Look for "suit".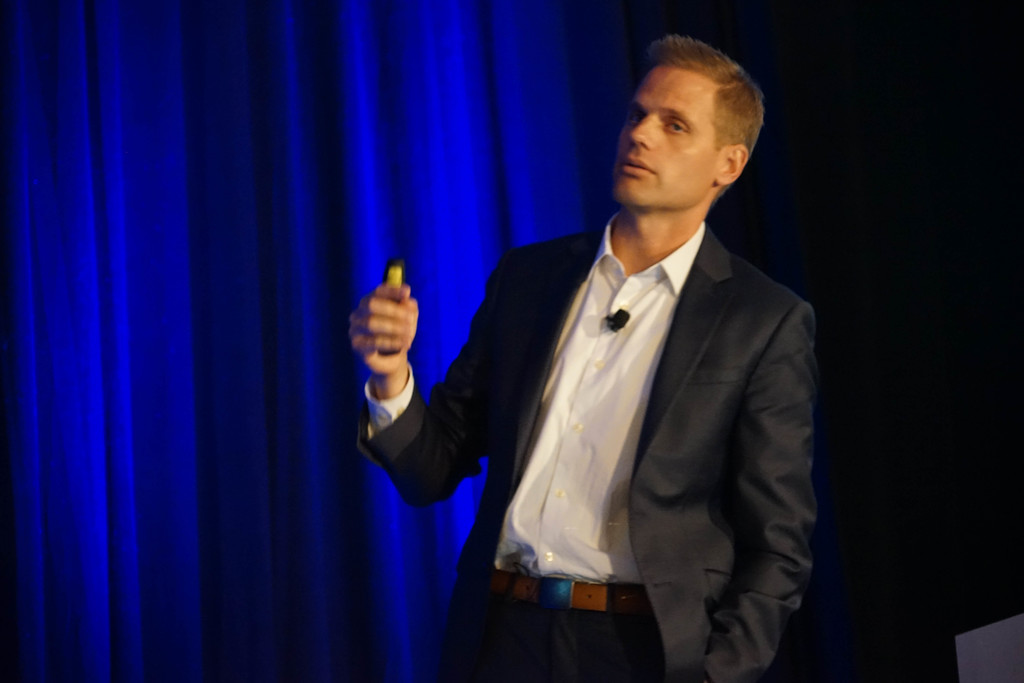
Found: select_region(317, 58, 812, 682).
